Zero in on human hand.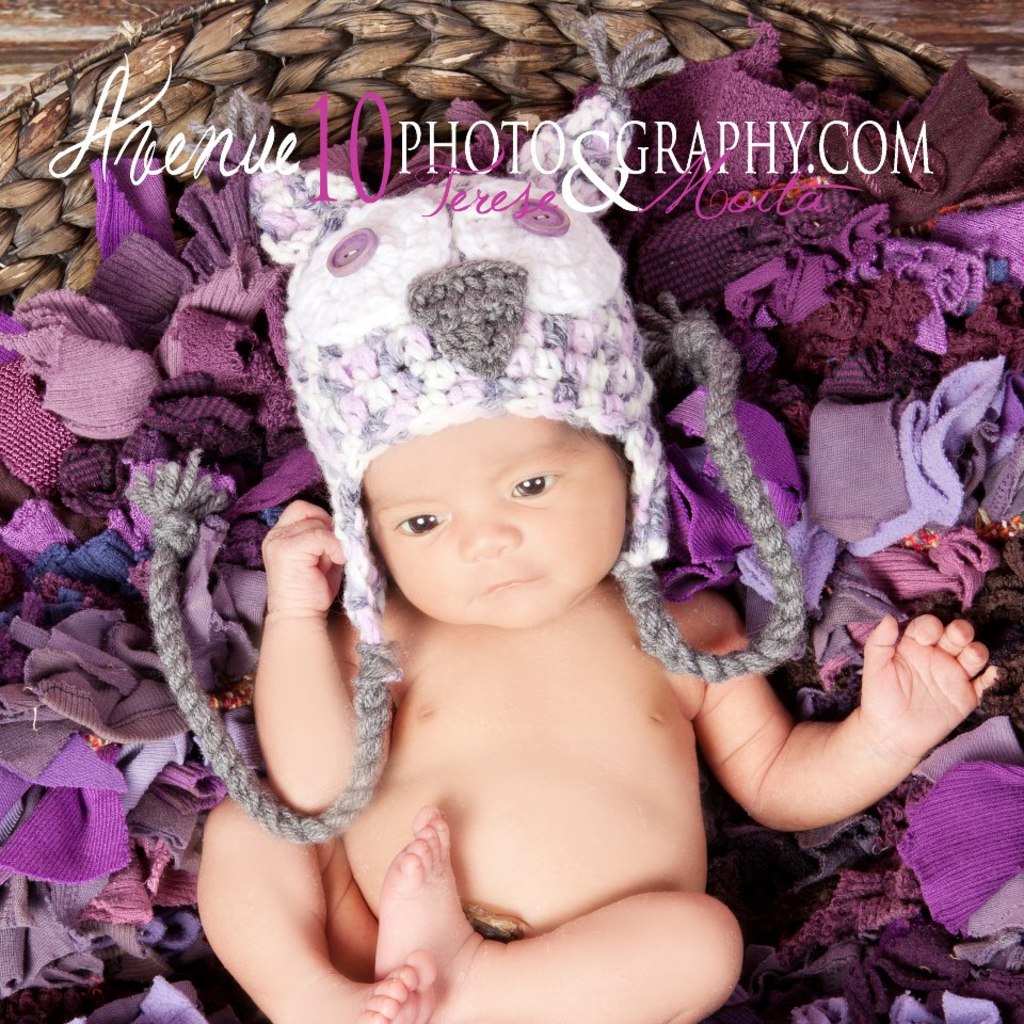
Zeroed in: <box>255,505,351,651</box>.
